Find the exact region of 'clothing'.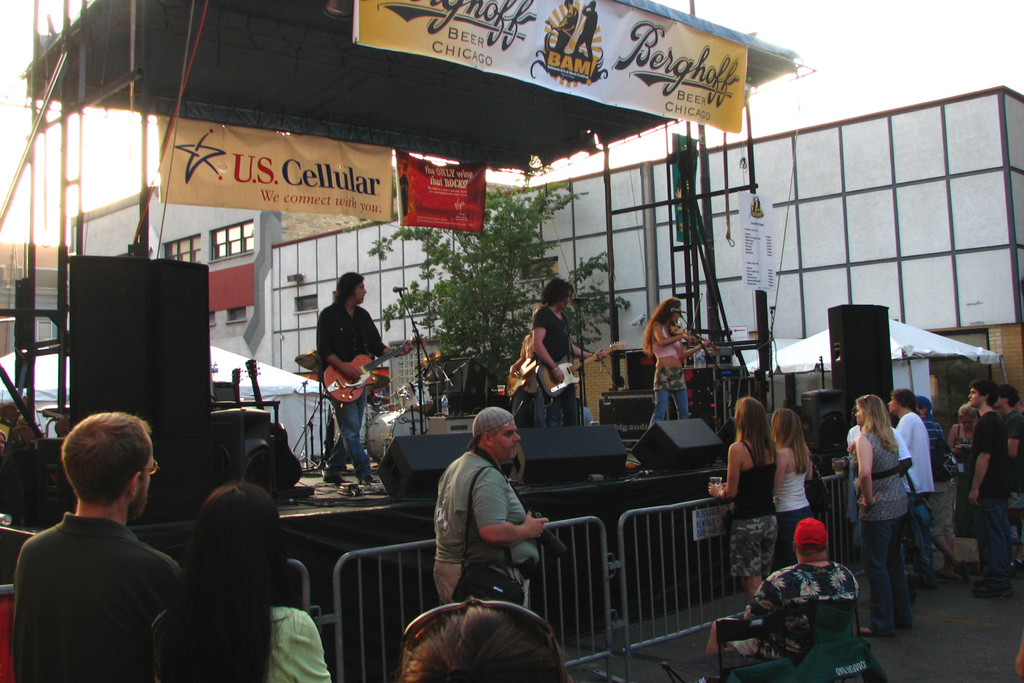
Exact region: <bbox>727, 435, 780, 576</bbox>.
